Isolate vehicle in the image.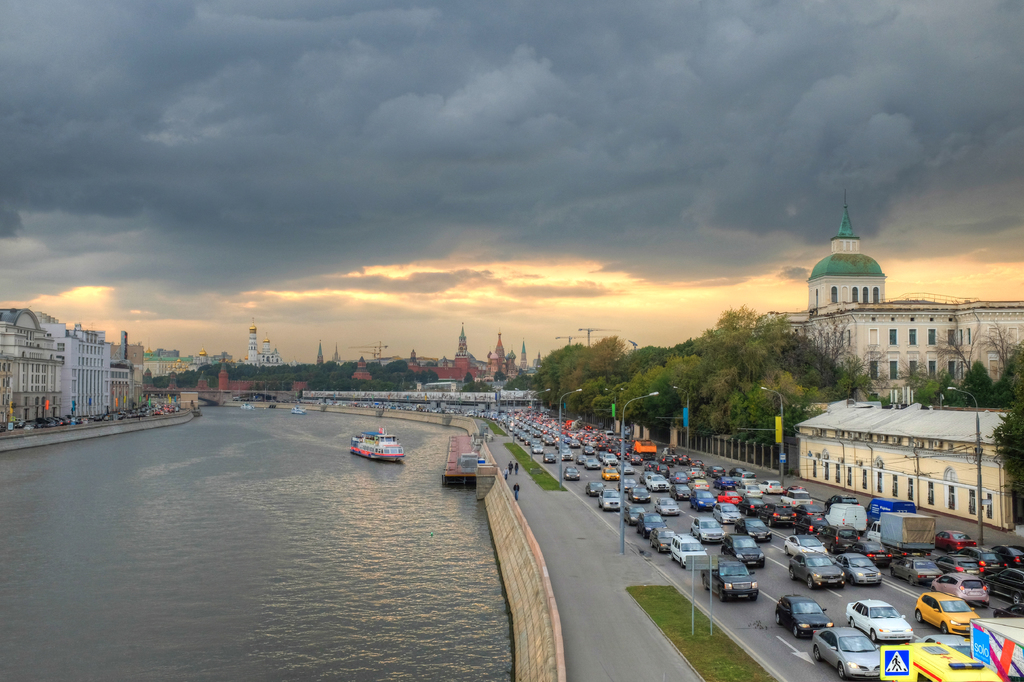
Isolated region: 693 516 730 542.
